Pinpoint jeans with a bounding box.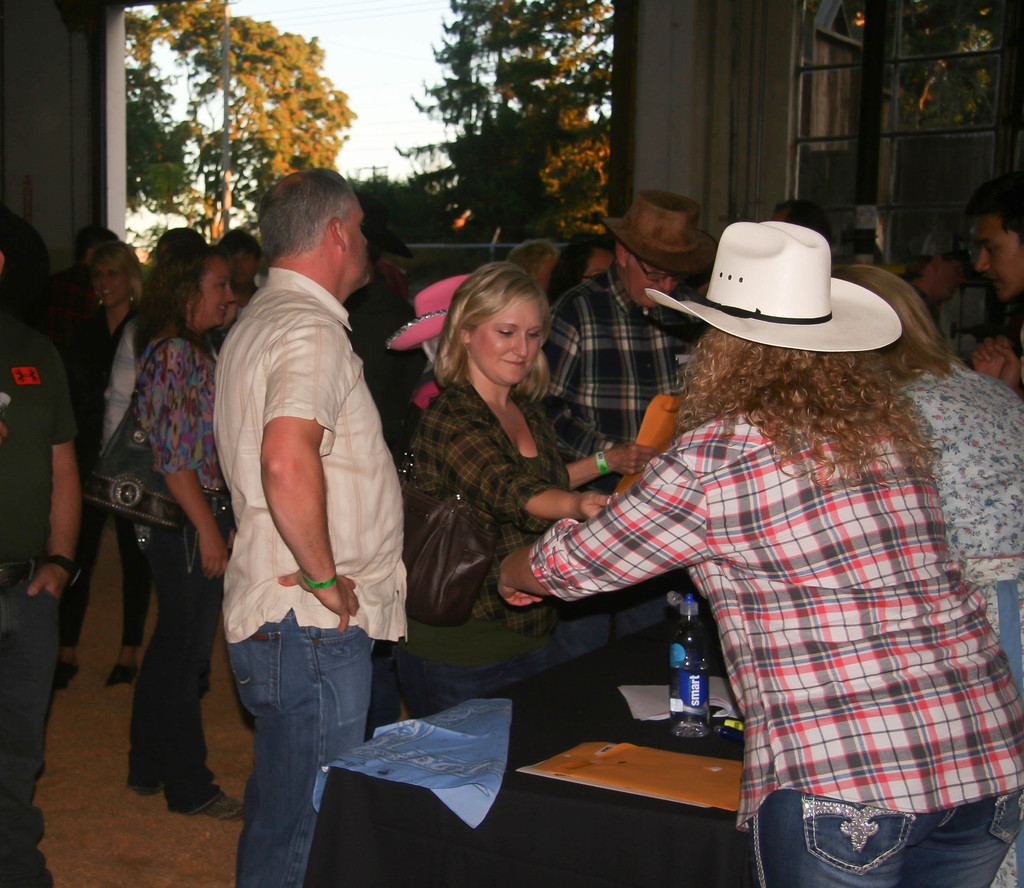
<region>696, 741, 1017, 878</region>.
